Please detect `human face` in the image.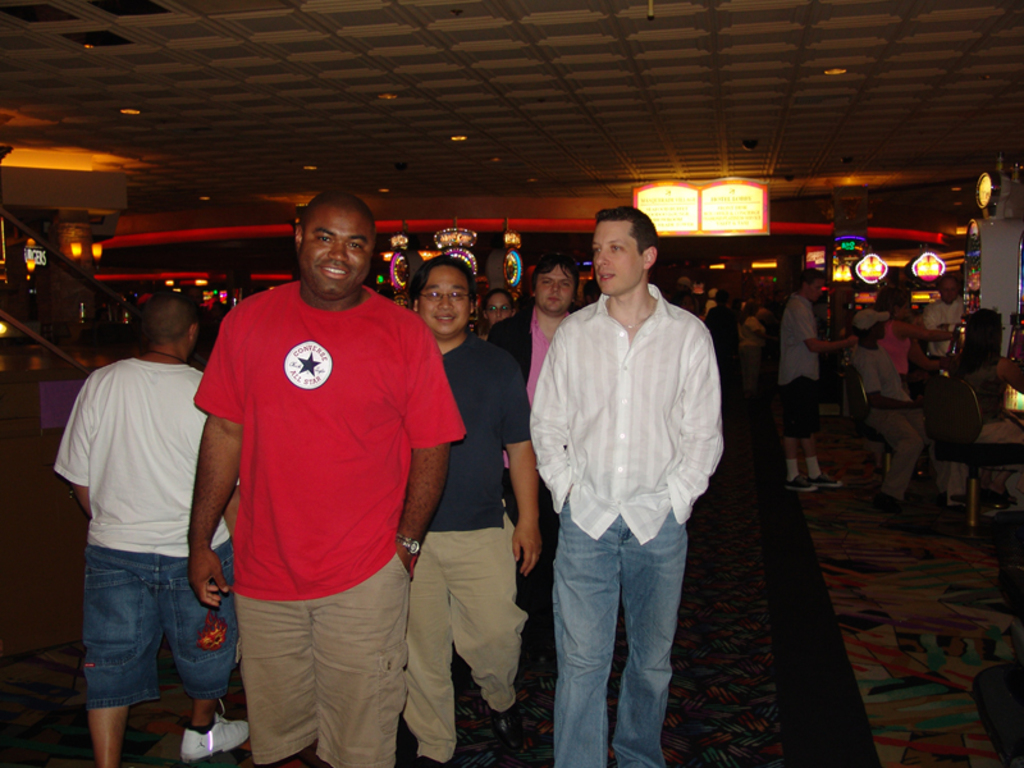
bbox=(484, 296, 512, 325).
